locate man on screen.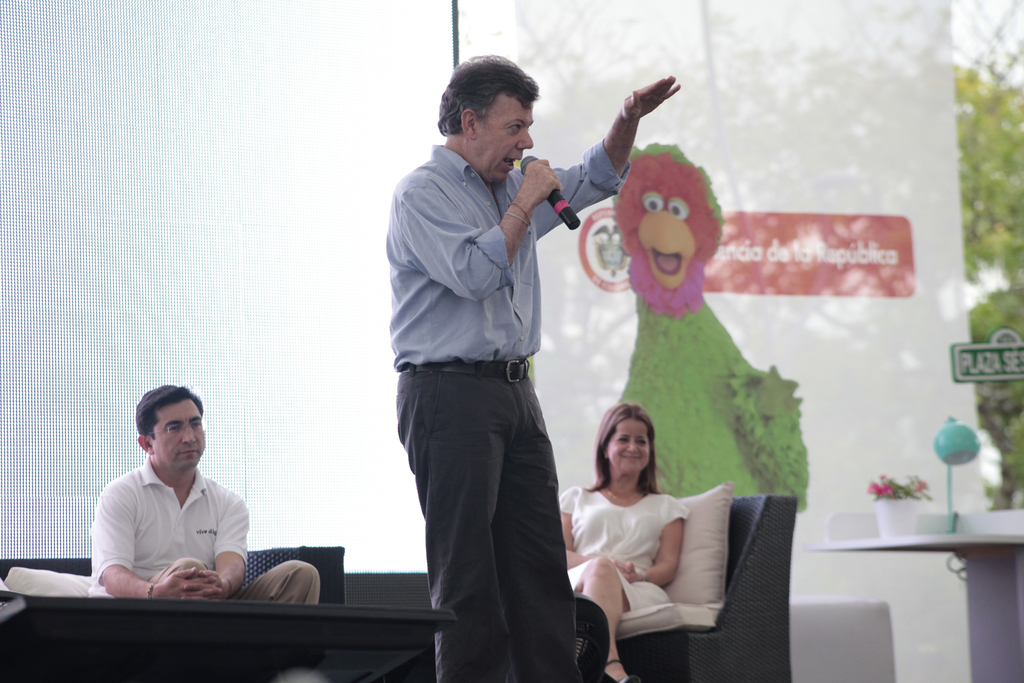
On screen at l=385, t=50, r=684, b=682.
